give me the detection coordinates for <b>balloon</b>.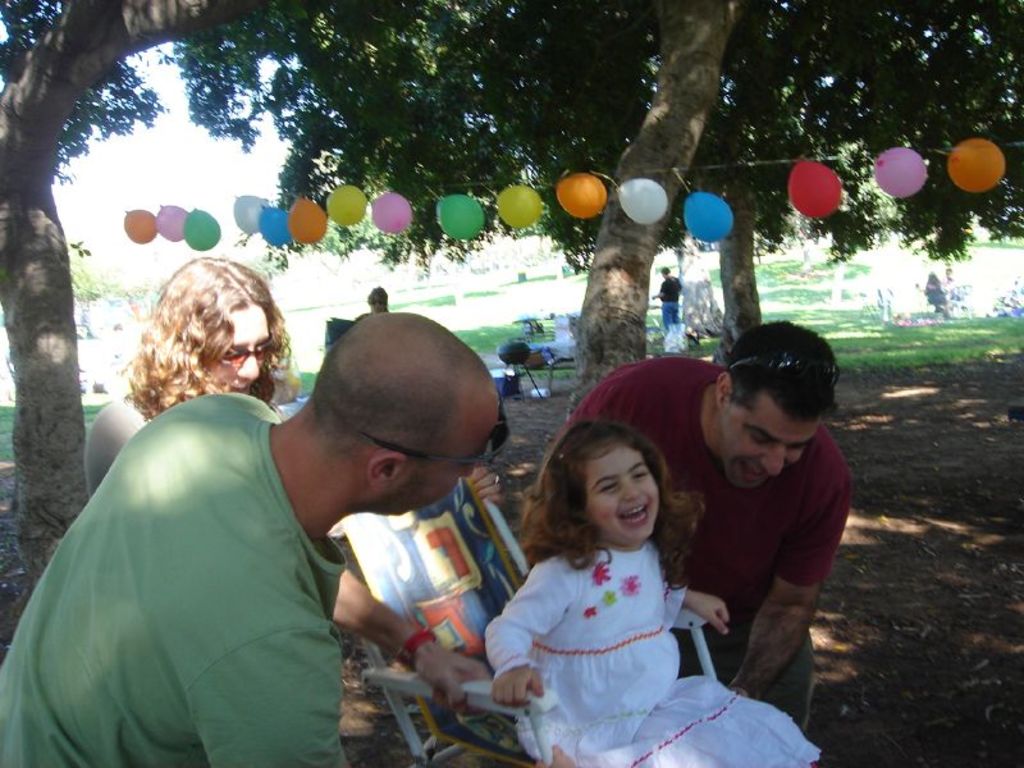
[left=182, top=205, right=221, bottom=250].
